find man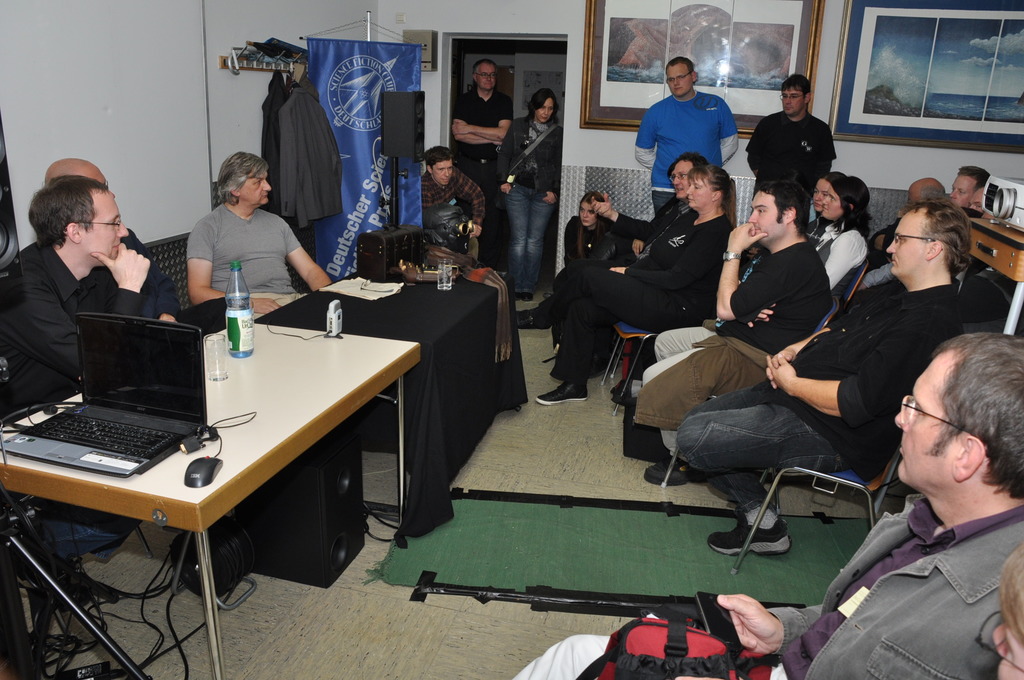
419,145,484,263
